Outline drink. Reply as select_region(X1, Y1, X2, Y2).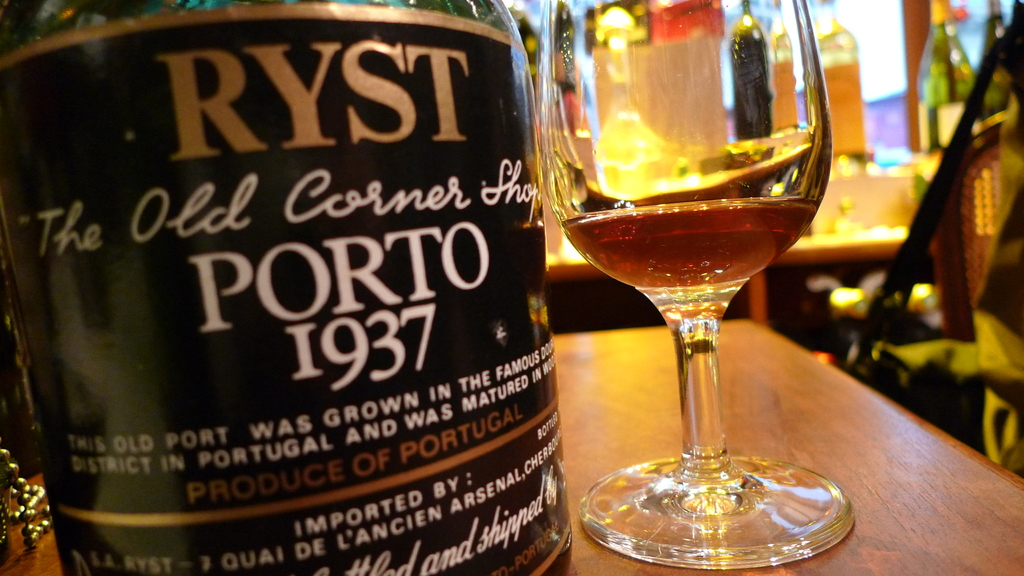
select_region(560, 202, 831, 292).
